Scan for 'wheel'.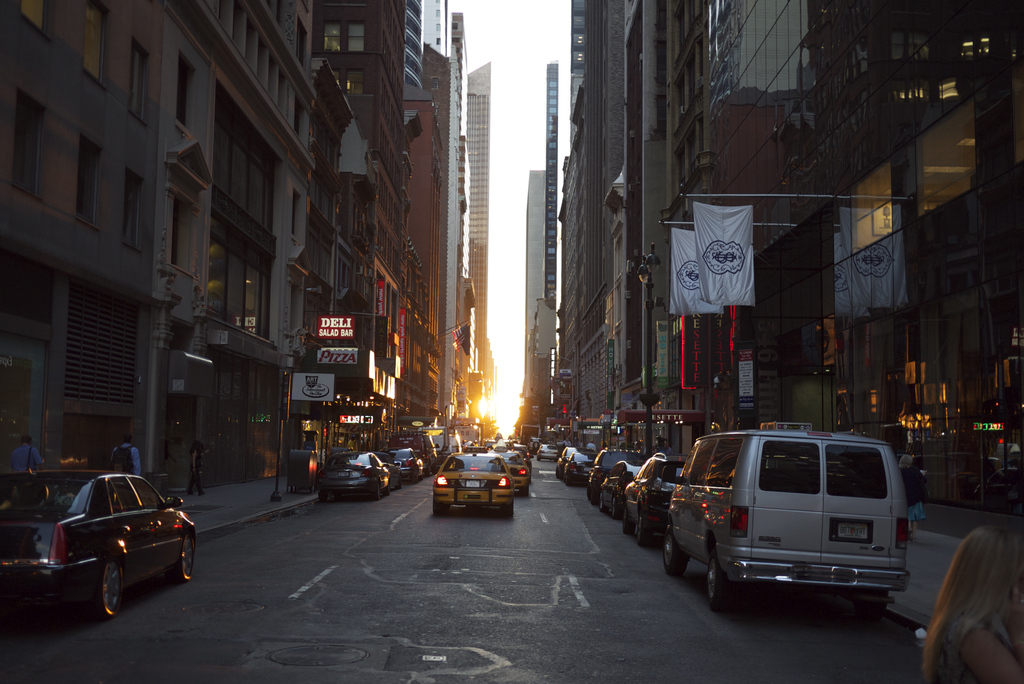
Scan result: detection(592, 492, 597, 505).
